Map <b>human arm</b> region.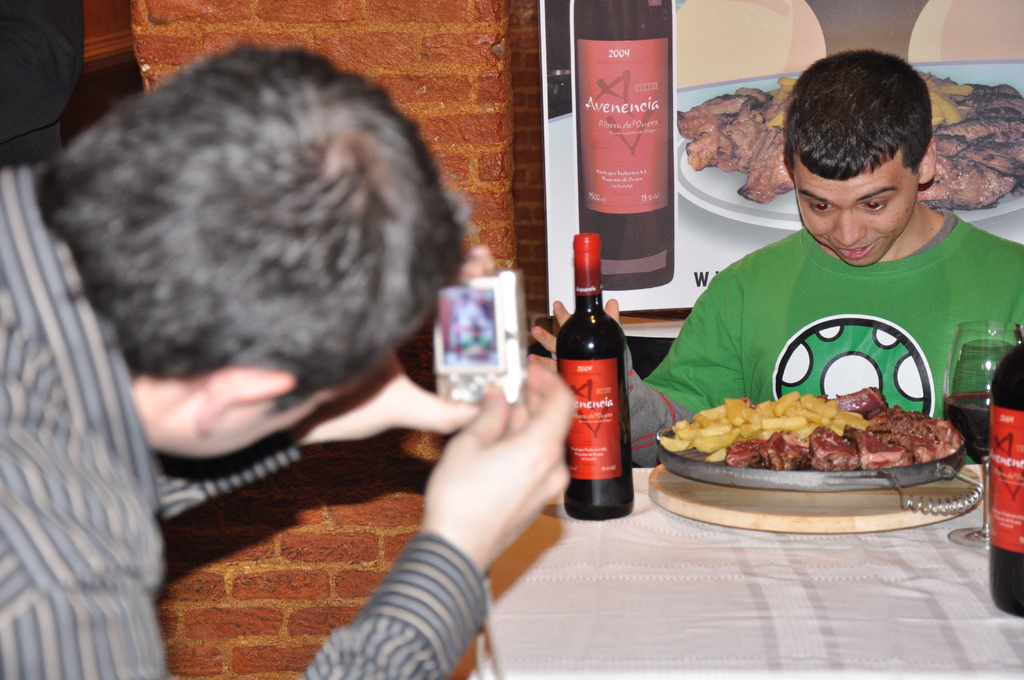
Mapped to bbox(531, 289, 748, 469).
